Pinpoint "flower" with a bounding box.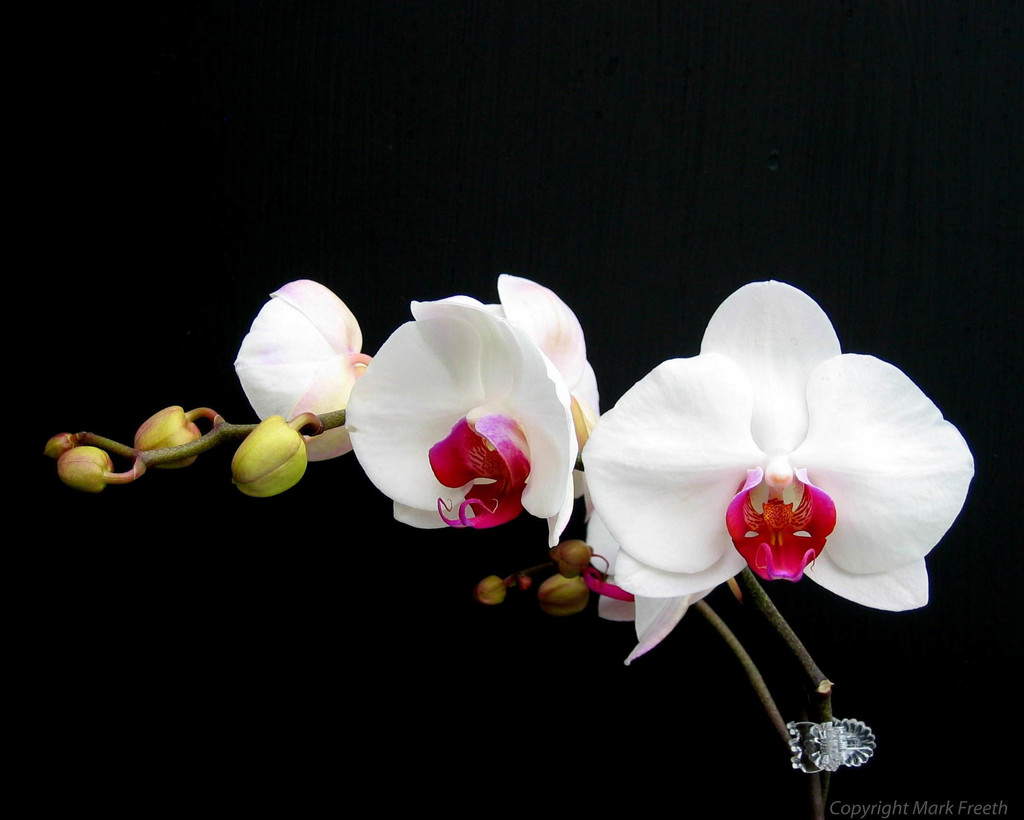
box(582, 274, 975, 710).
